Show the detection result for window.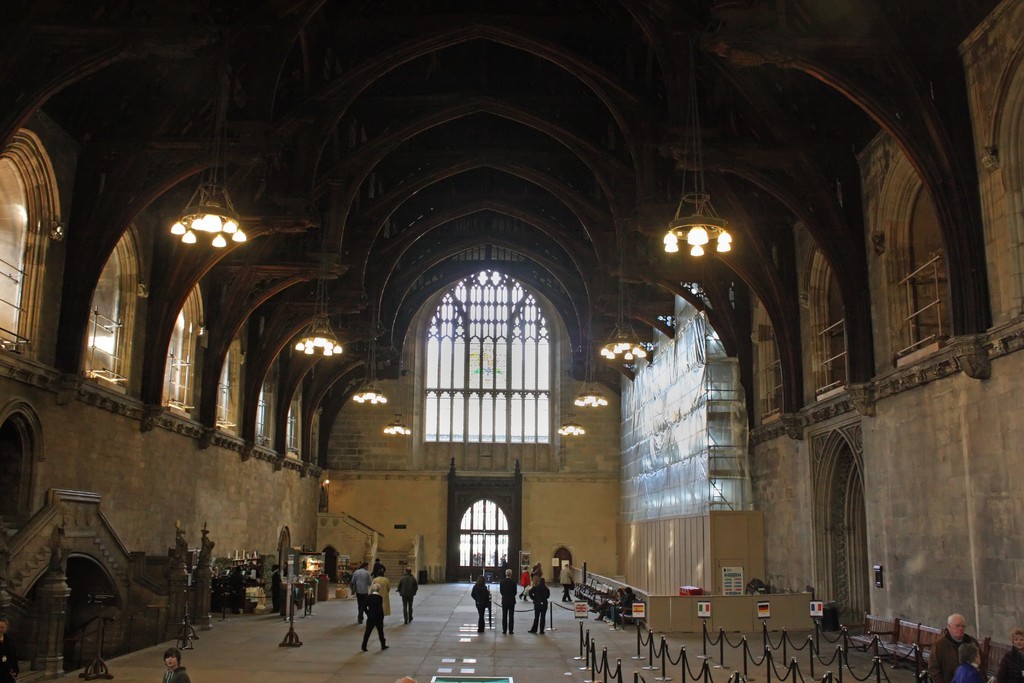
<region>420, 274, 552, 447</region>.
